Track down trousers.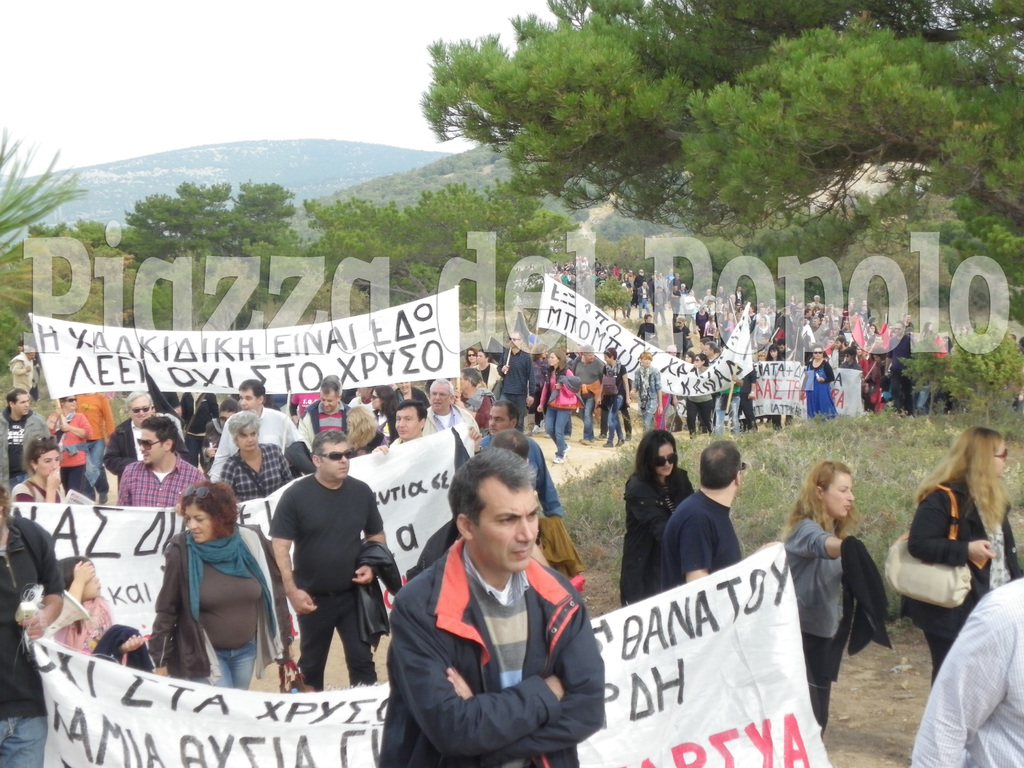
Tracked to locate(619, 300, 632, 317).
